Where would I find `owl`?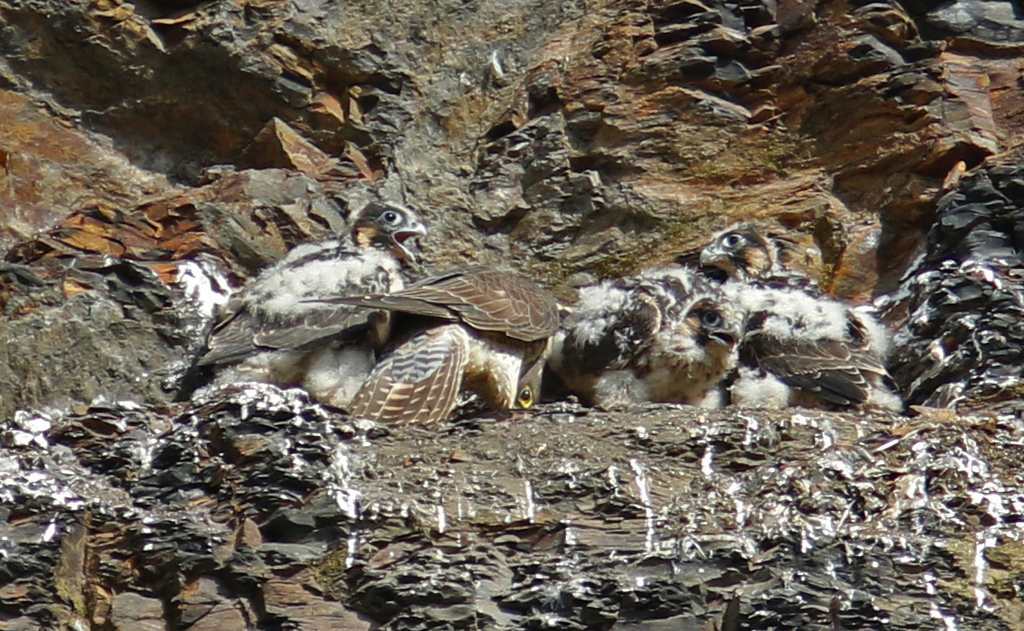
At <region>305, 264, 554, 416</region>.
